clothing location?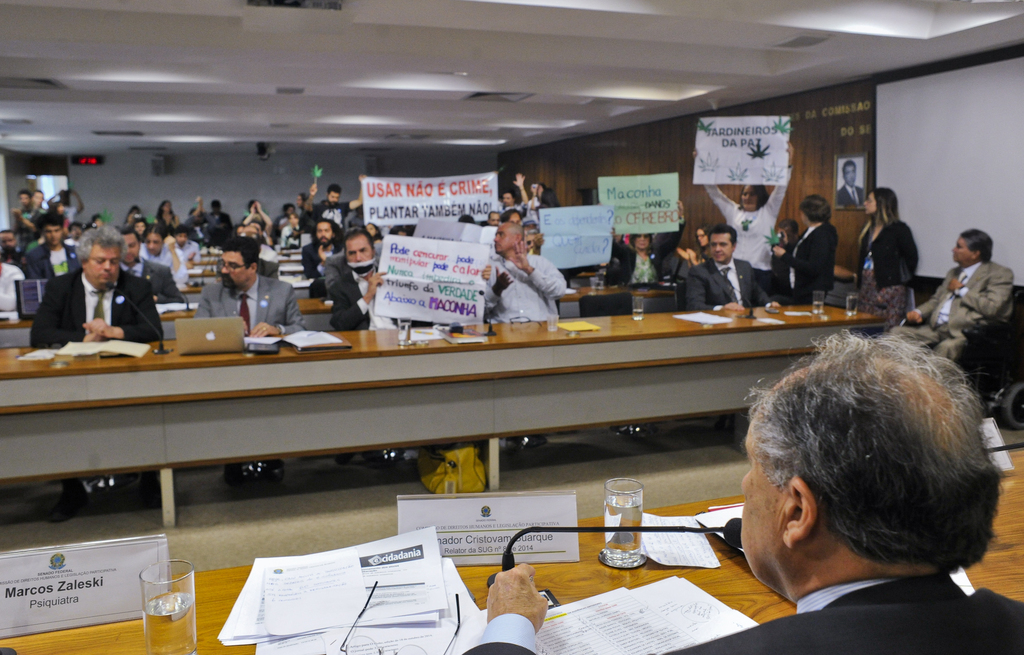
[24,239,83,281]
